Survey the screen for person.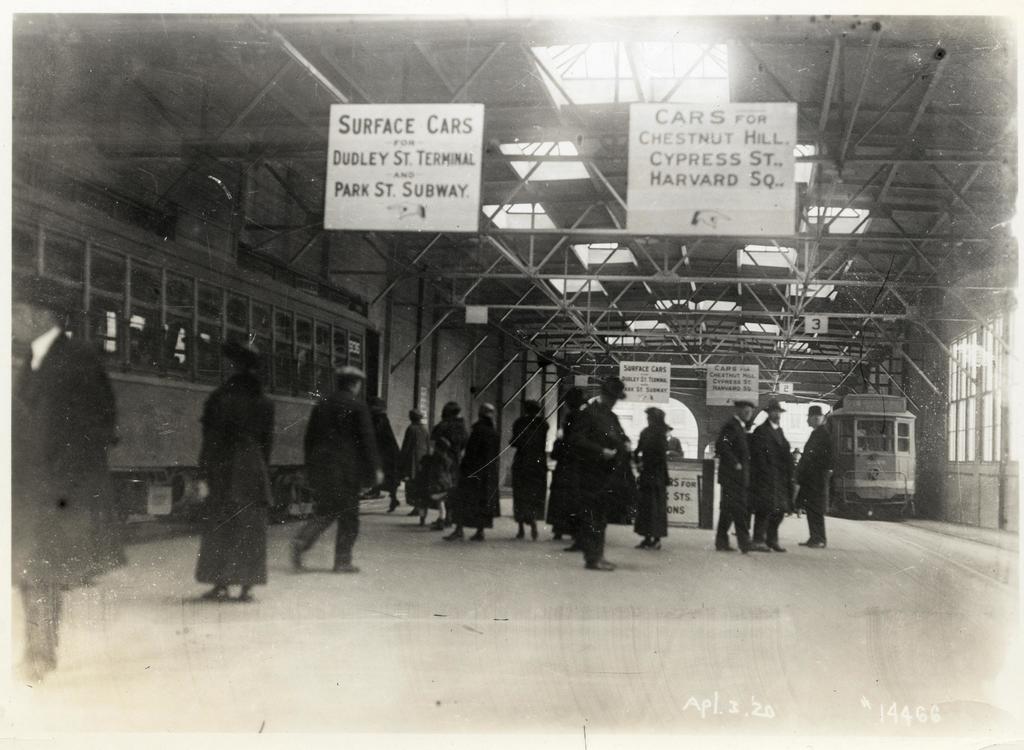
Survey found: bbox=(442, 405, 467, 534).
